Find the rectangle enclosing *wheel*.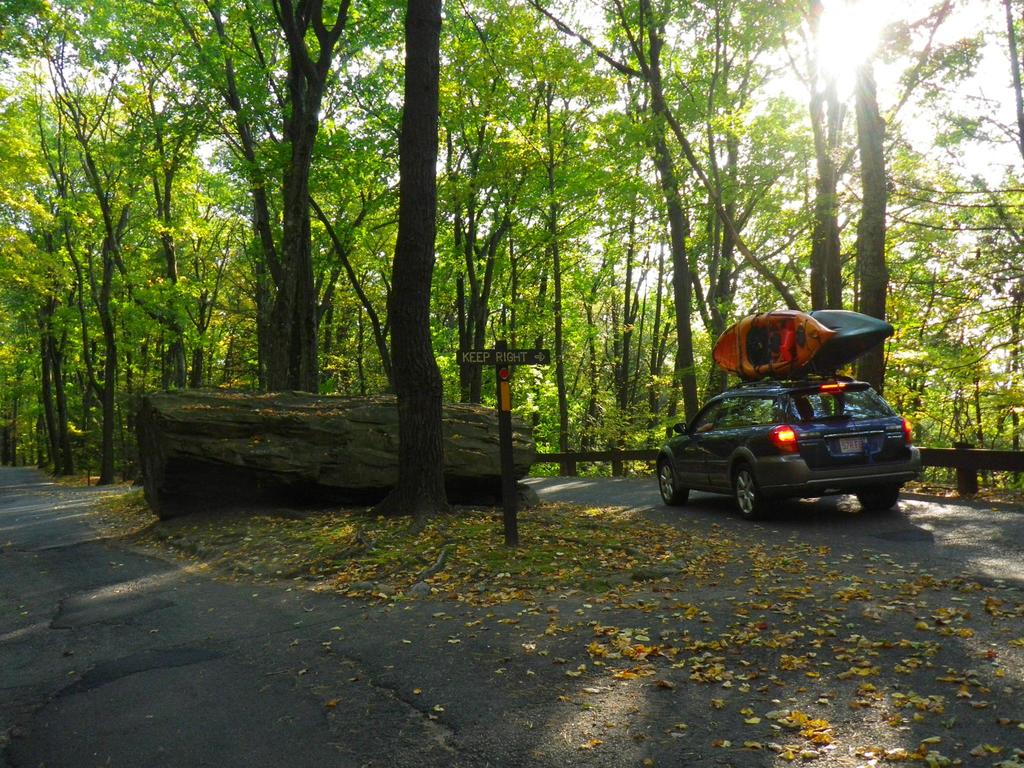
bbox(860, 488, 897, 507).
